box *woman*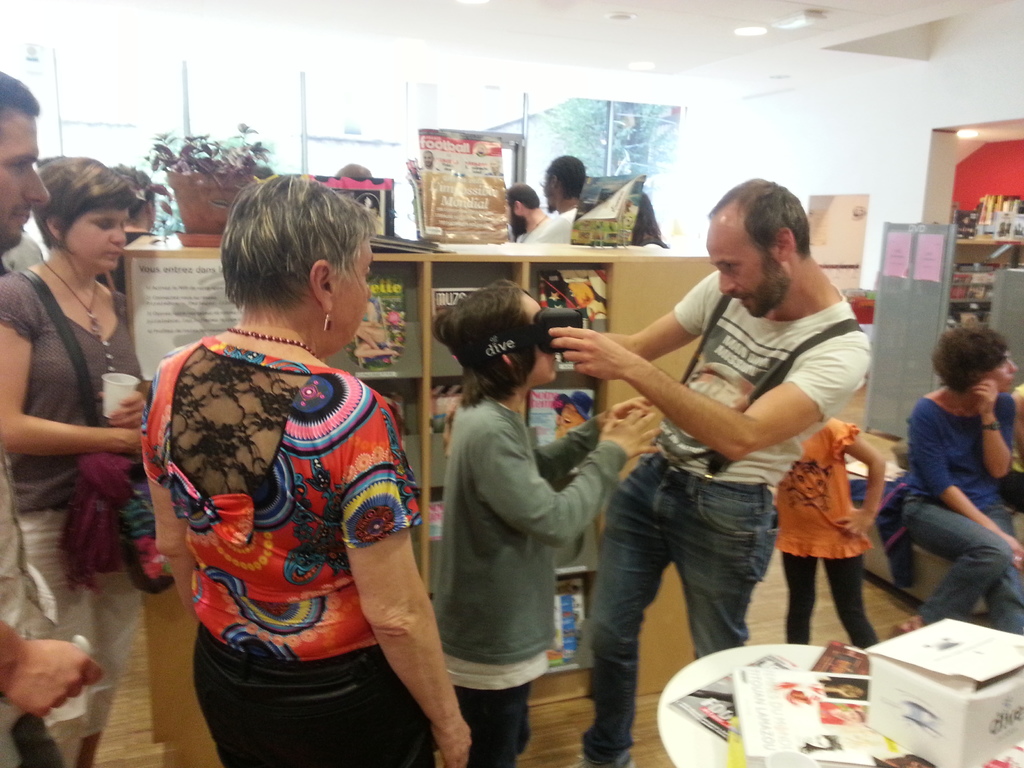
rect(553, 388, 594, 436)
